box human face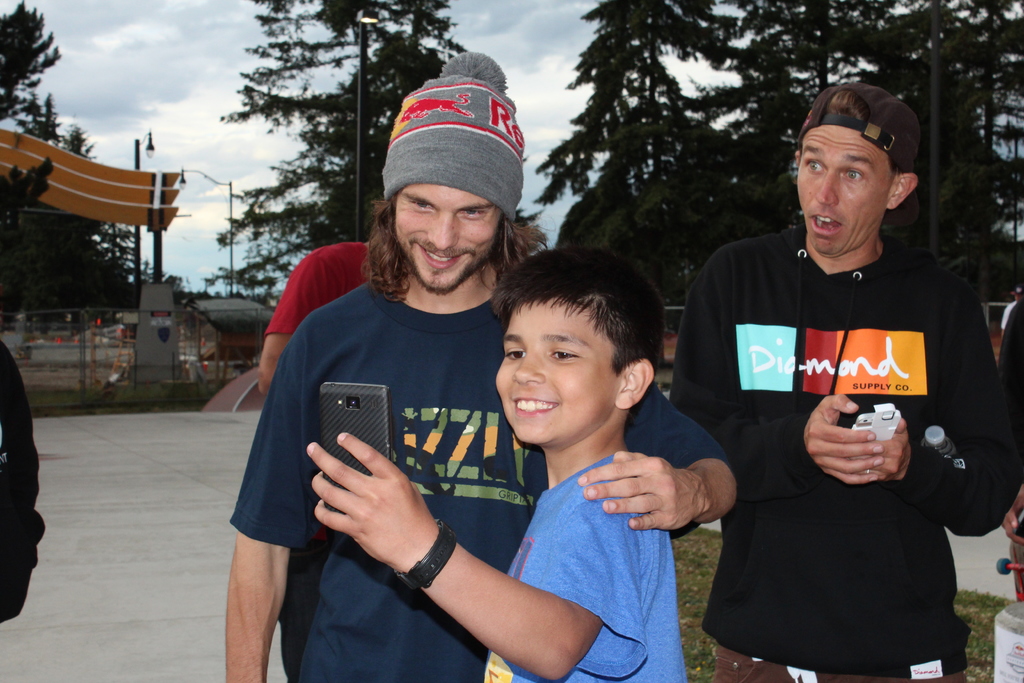
{"left": 388, "top": 184, "right": 502, "bottom": 294}
